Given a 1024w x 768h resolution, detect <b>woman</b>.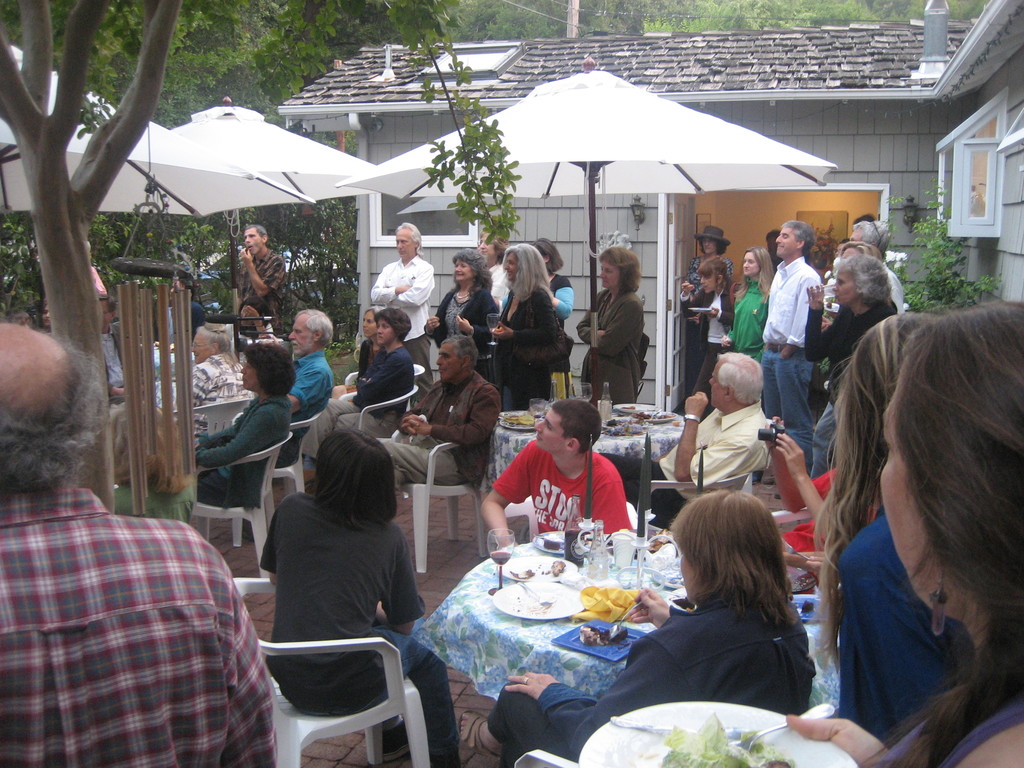
(left=488, top=241, right=556, bottom=410).
